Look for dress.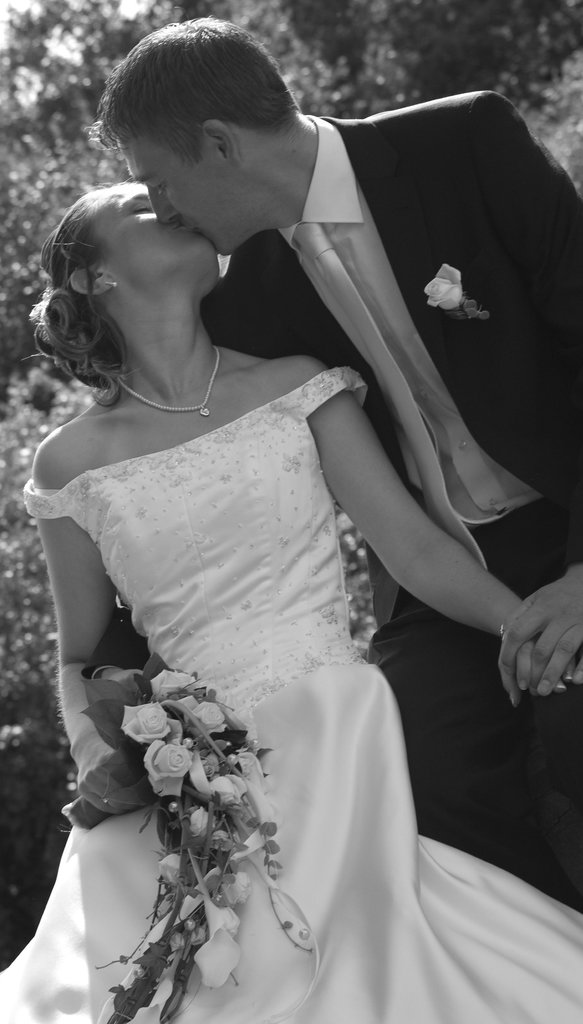
Found: box=[2, 364, 582, 1019].
